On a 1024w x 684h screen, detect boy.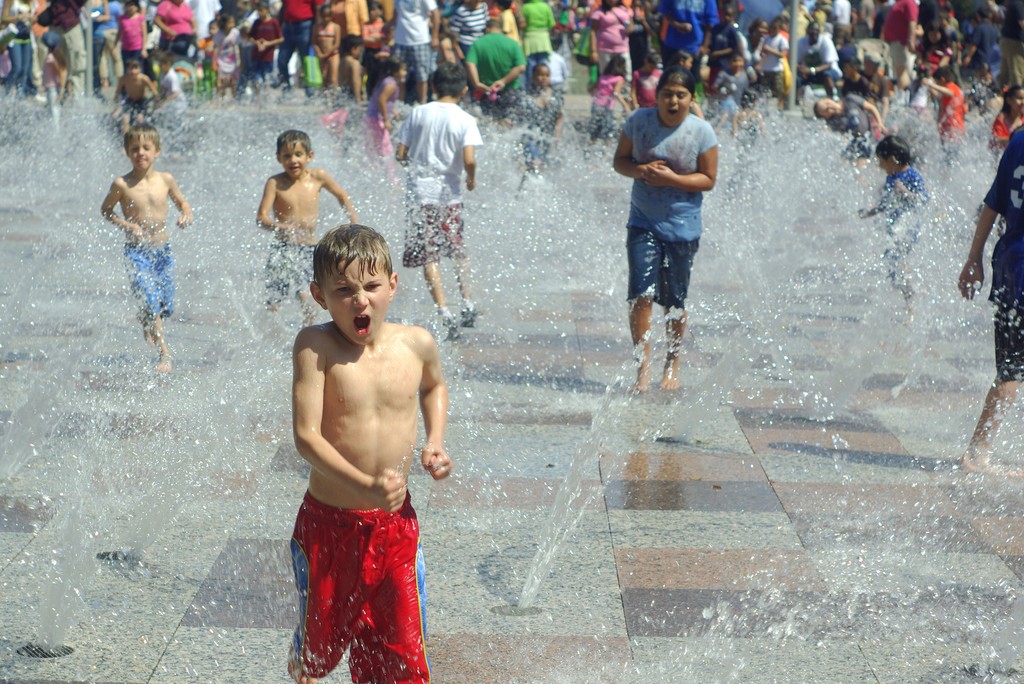
[922, 66, 971, 169].
